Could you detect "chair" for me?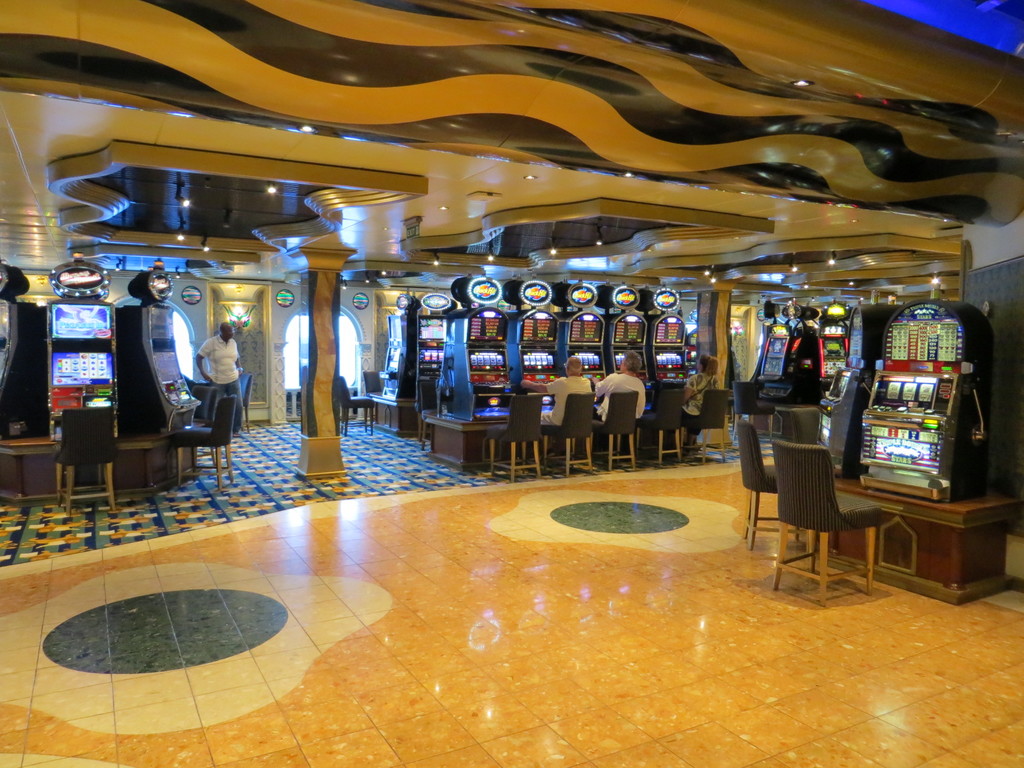
Detection result: select_region(772, 440, 888, 596).
